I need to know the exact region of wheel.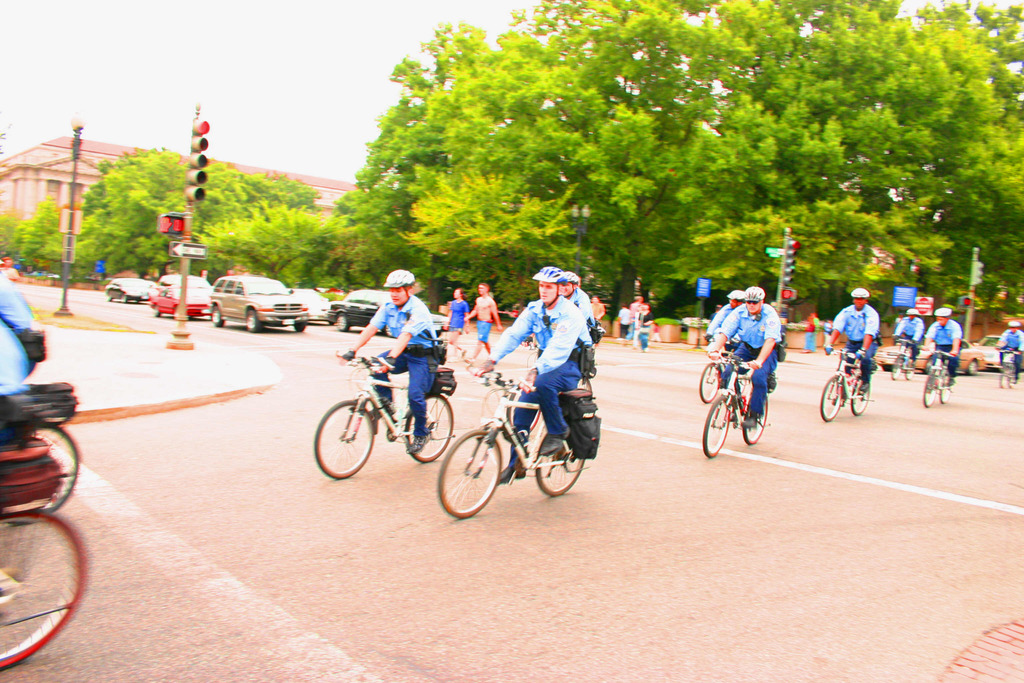
Region: region(892, 356, 900, 380).
